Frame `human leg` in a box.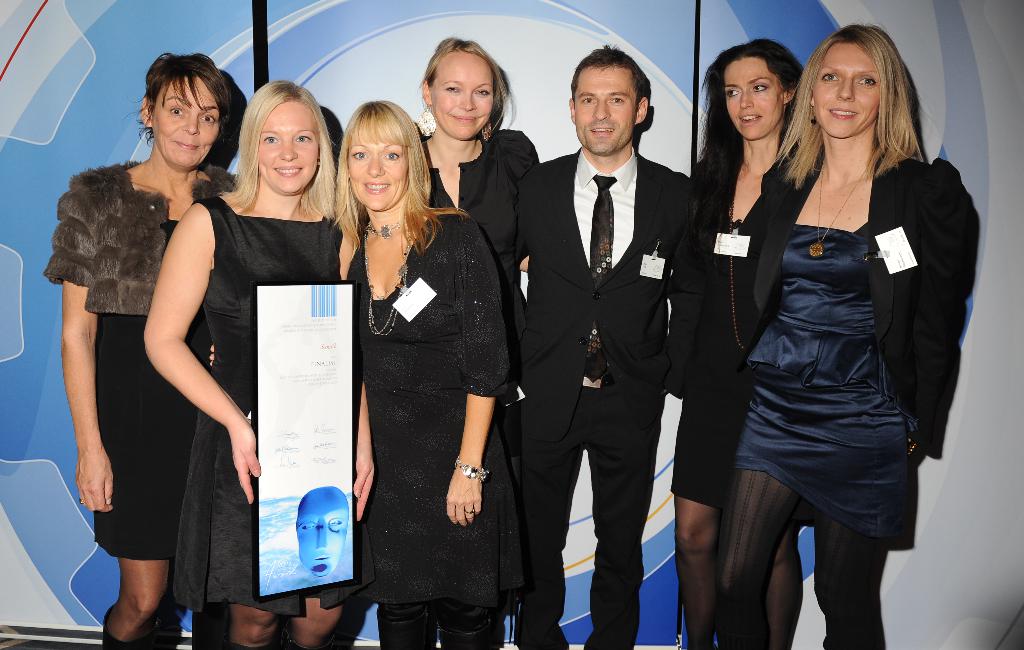
x1=767, y1=524, x2=803, y2=649.
